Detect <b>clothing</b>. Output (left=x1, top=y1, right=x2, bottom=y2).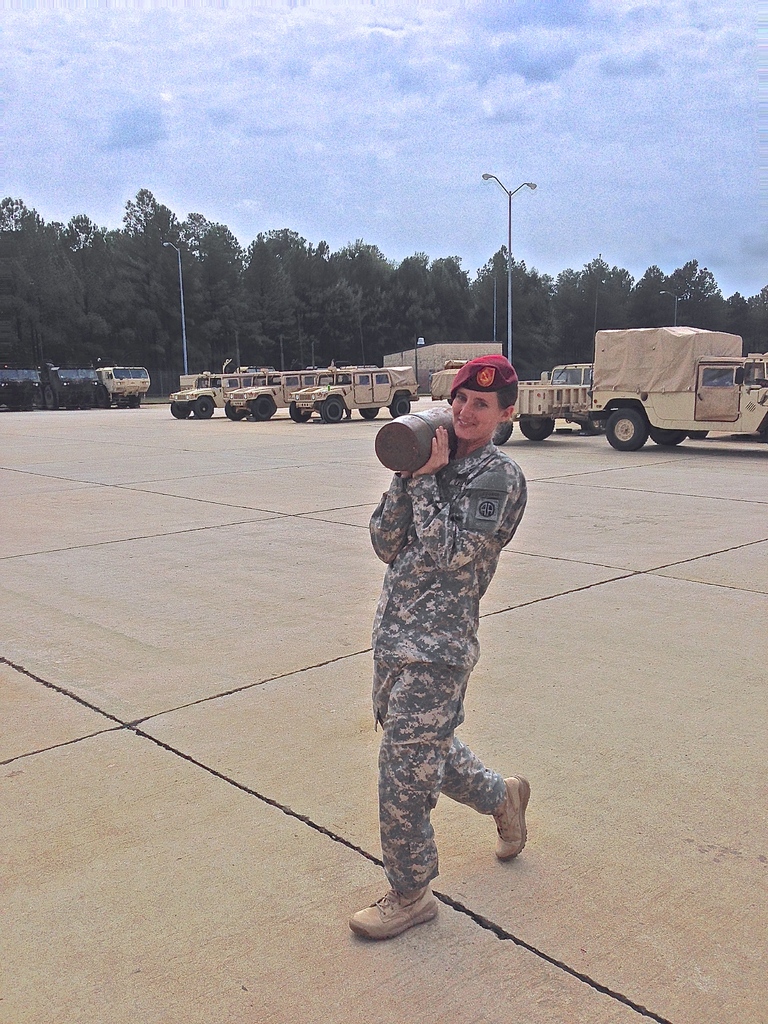
(left=348, top=352, right=540, bottom=913).
